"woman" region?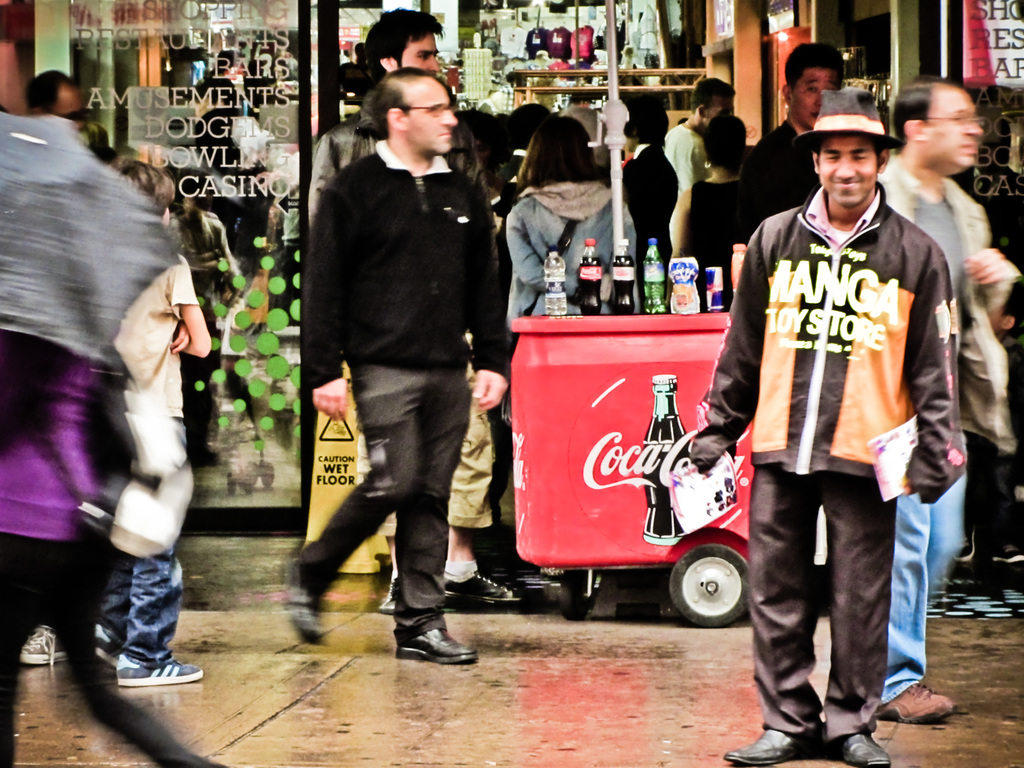
(left=495, top=112, right=616, bottom=304)
